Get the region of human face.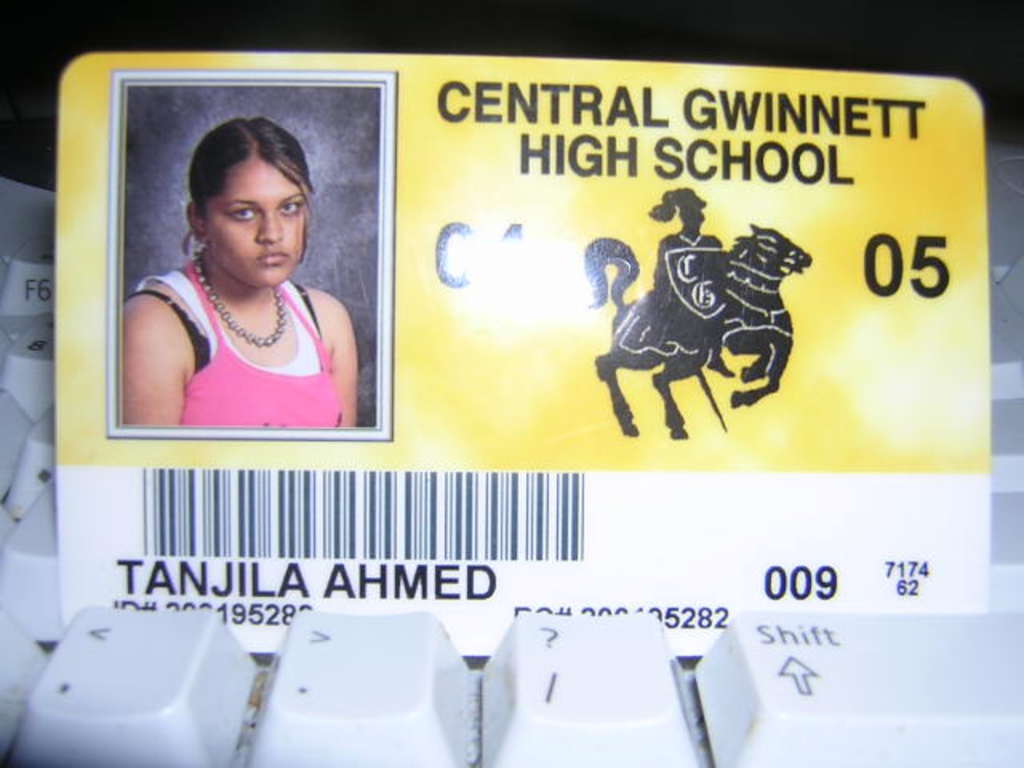
rect(208, 152, 307, 285).
